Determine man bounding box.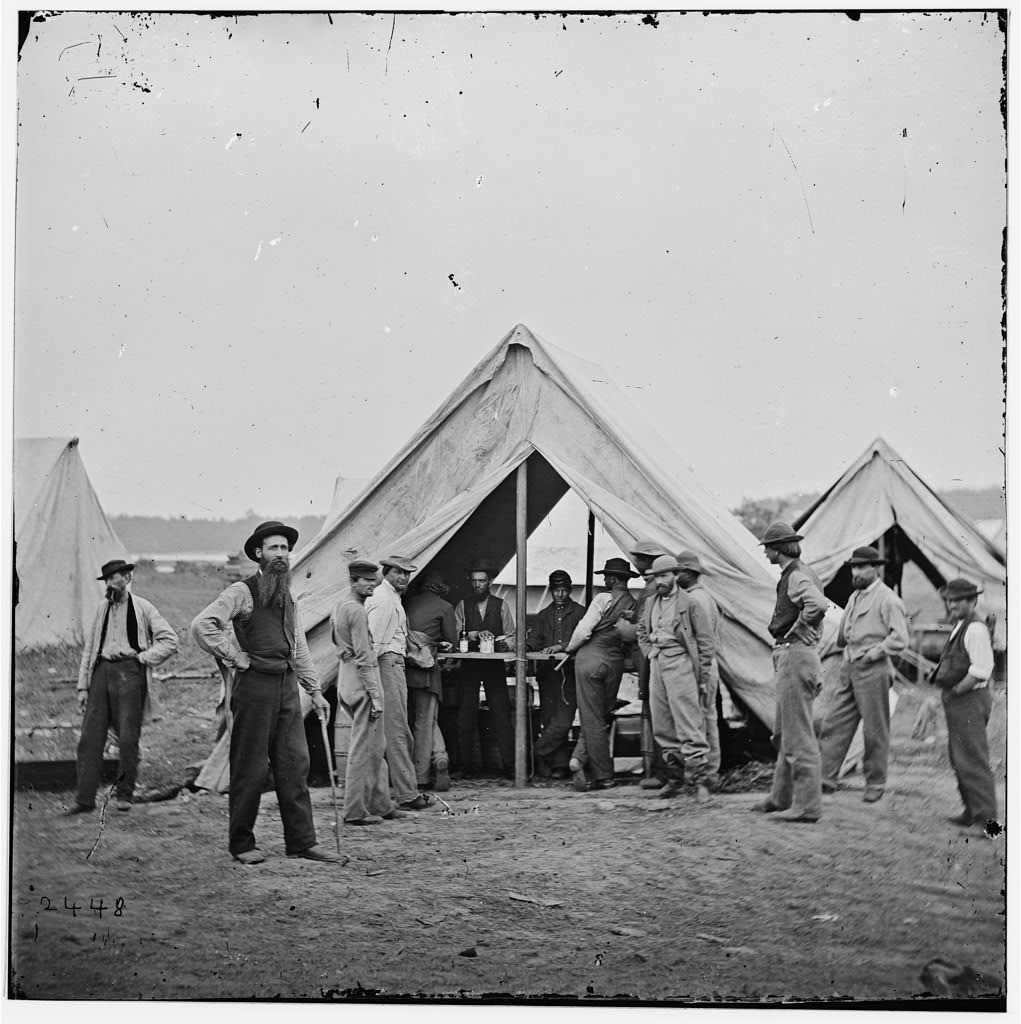
Determined: (x1=191, y1=523, x2=317, y2=874).
